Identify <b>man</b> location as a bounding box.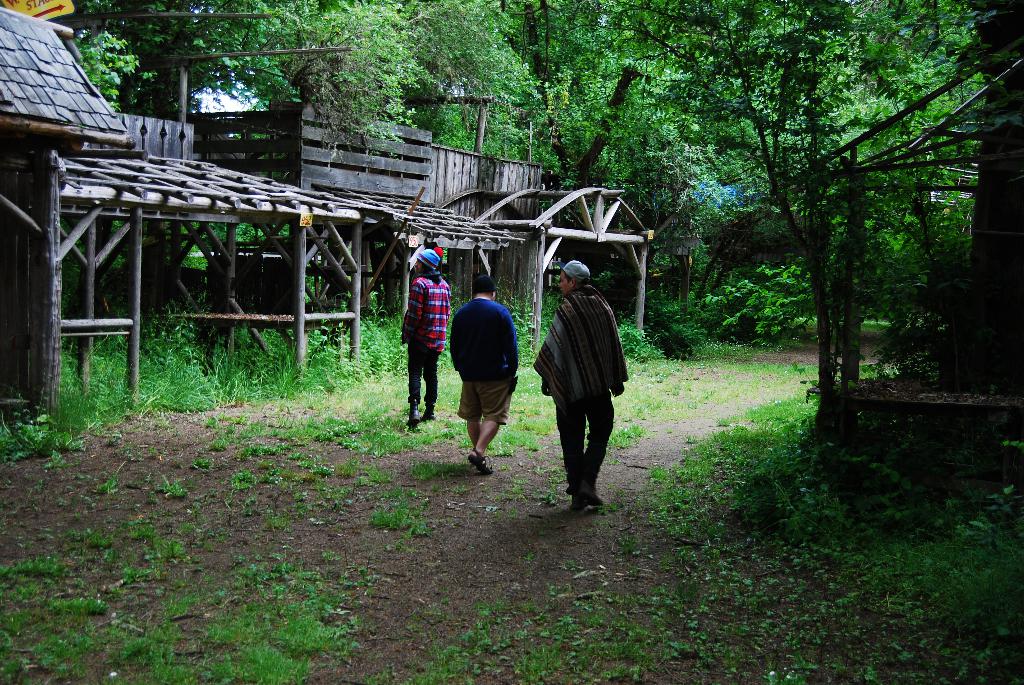
(397, 248, 446, 427).
